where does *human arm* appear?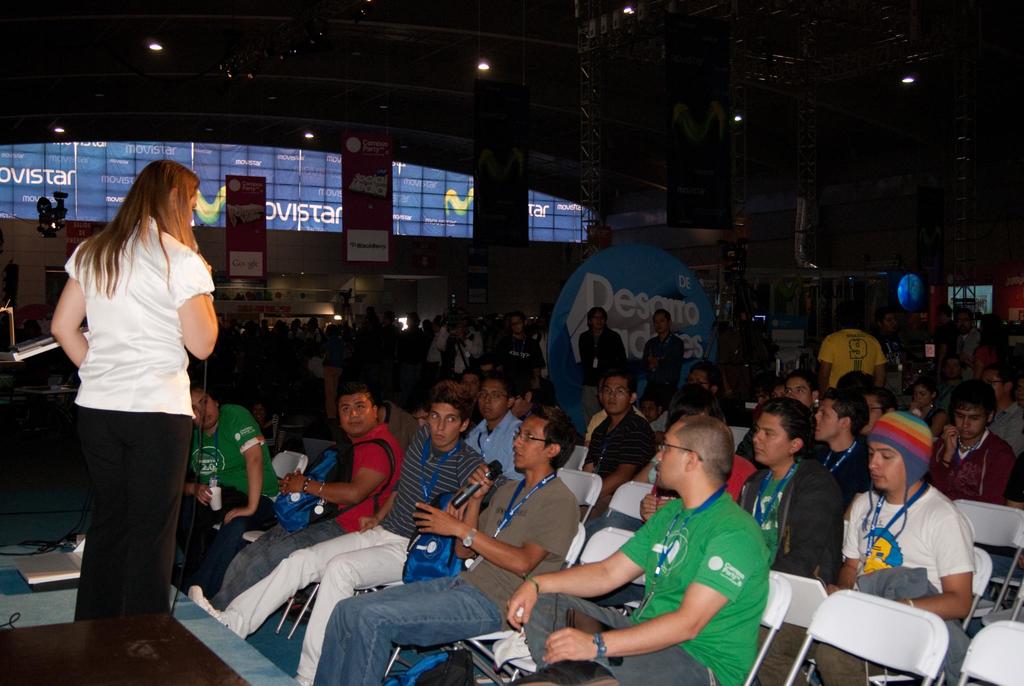
Appears at region(502, 499, 668, 629).
